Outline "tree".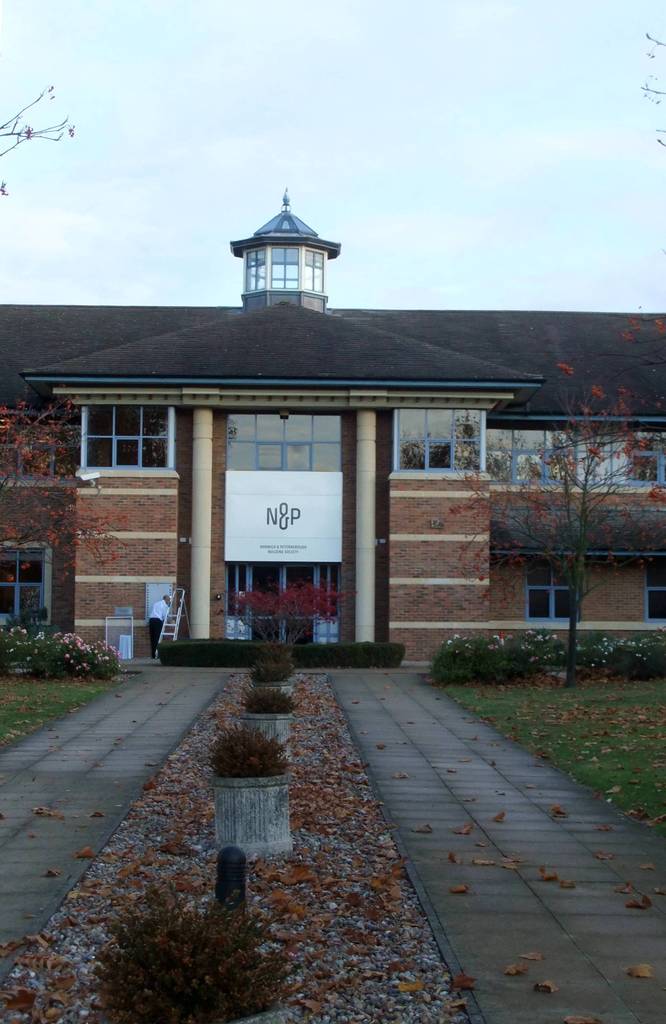
Outline: detection(451, 357, 663, 693).
